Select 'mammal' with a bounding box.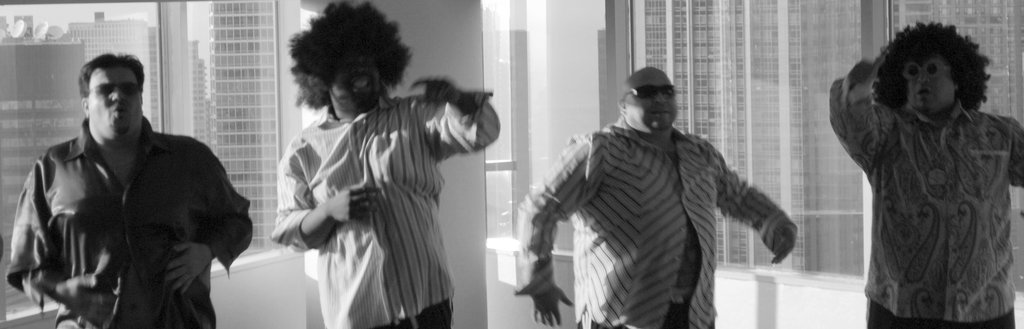
crop(517, 66, 798, 328).
